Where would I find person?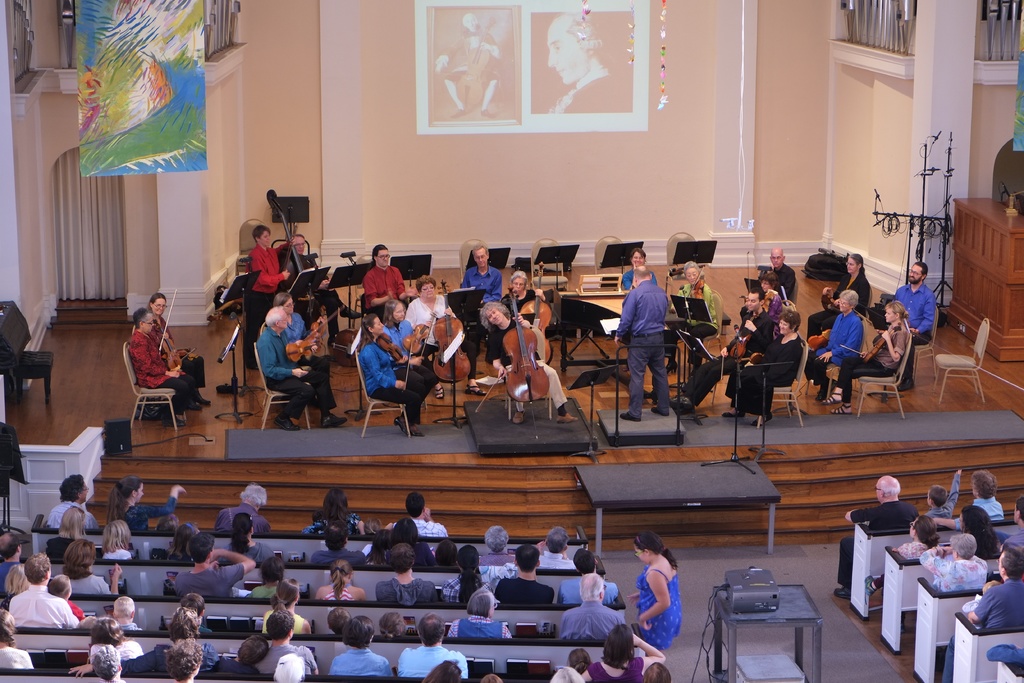
At rect(385, 490, 448, 540).
